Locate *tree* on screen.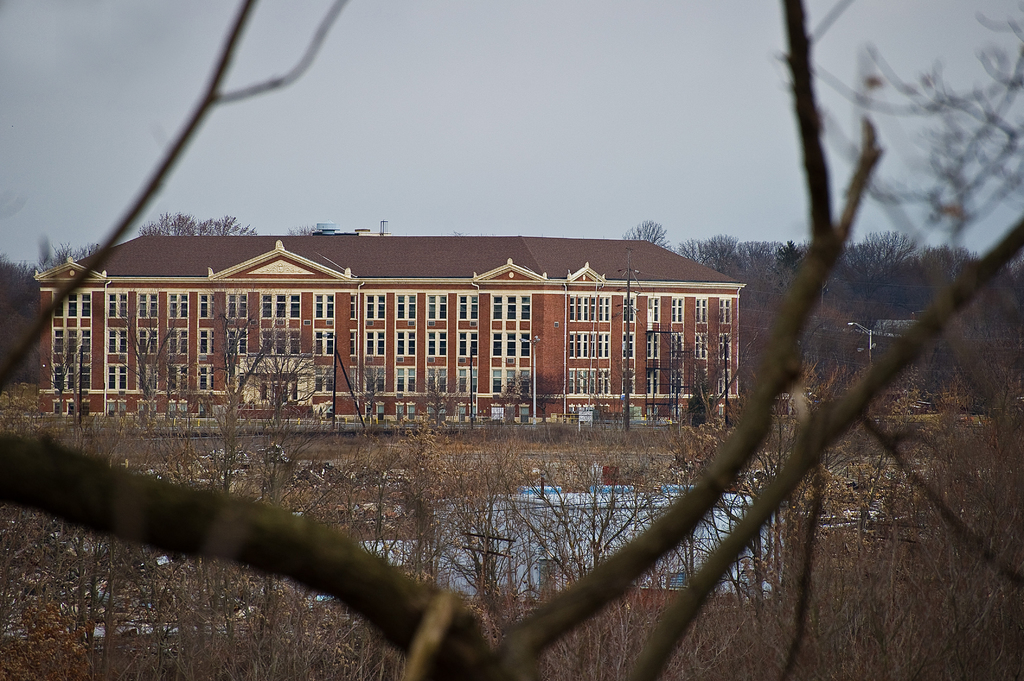
On screen at 136/208/258/236.
